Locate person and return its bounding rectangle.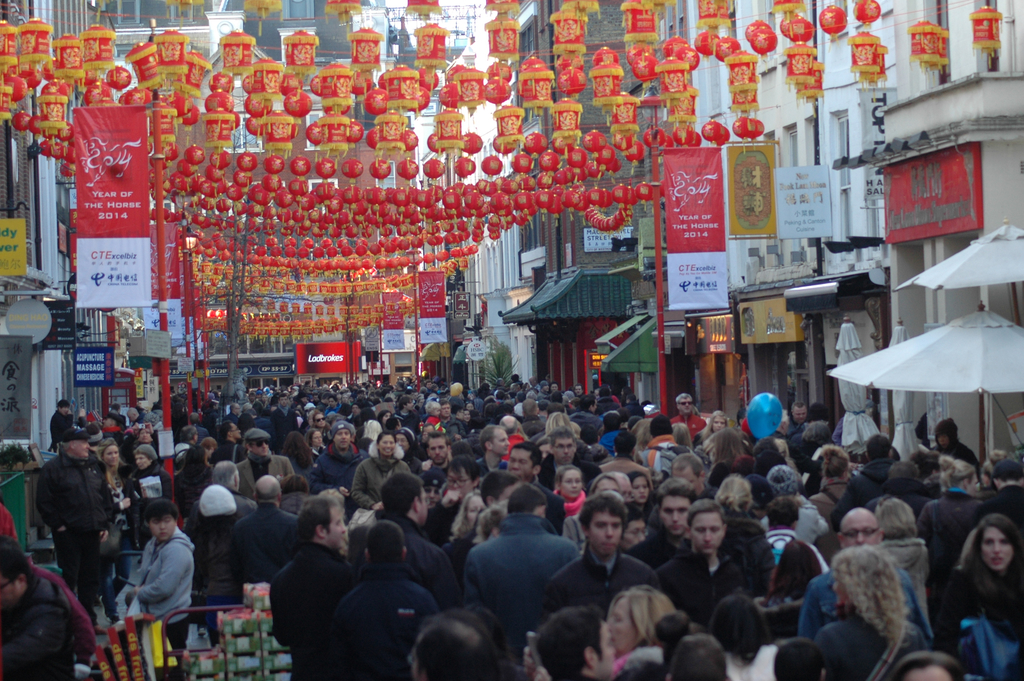
[655,499,753,624].
